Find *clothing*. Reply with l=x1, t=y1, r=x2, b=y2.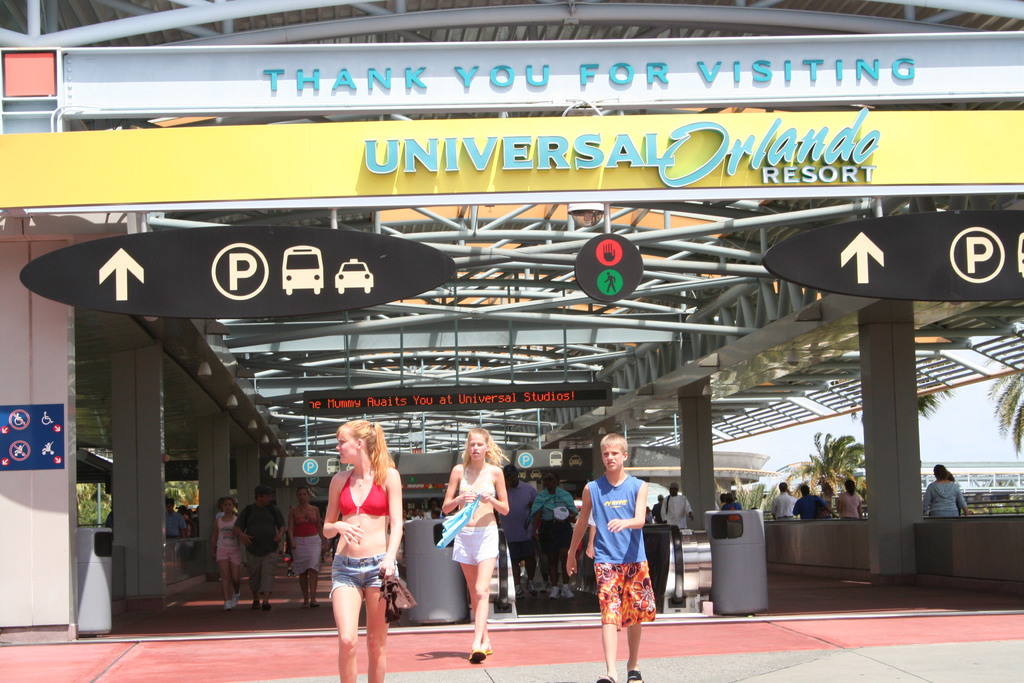
l=328, t=468, r=399, b=598.
